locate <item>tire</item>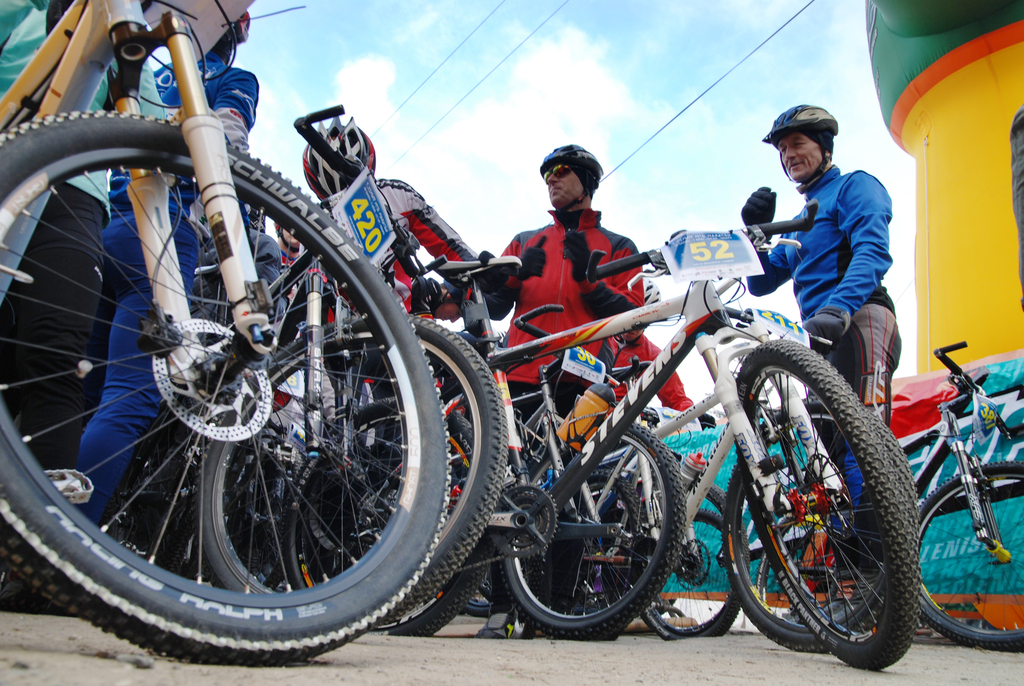
[x1=916, y1=460, x2=1023, y2=657]
